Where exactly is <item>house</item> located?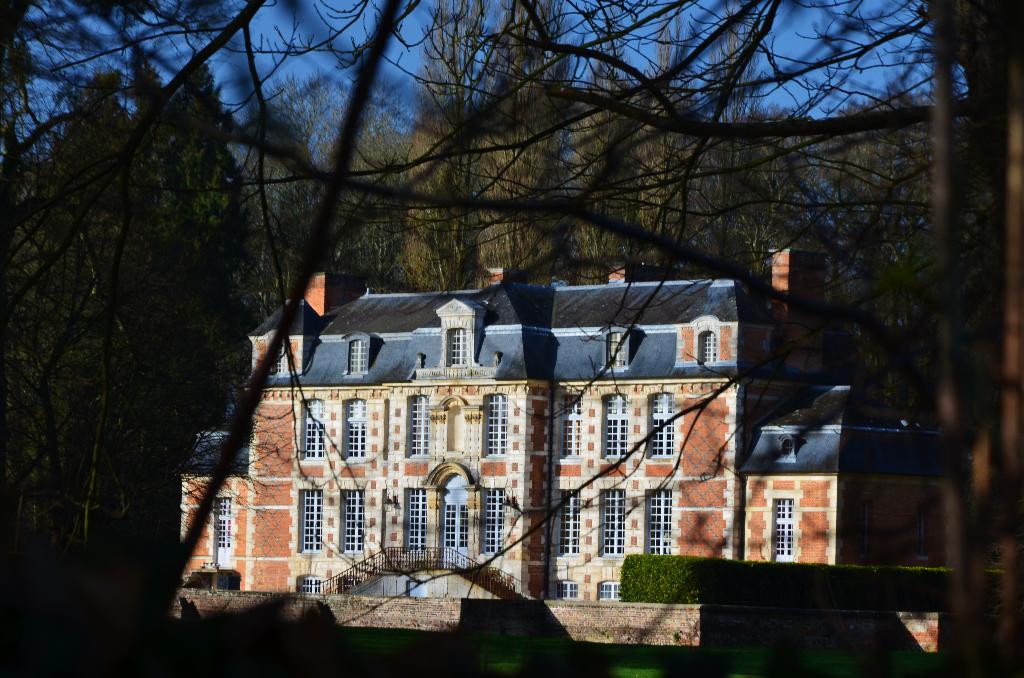
Its bounding box is box=[180, 237, 832, 617].
